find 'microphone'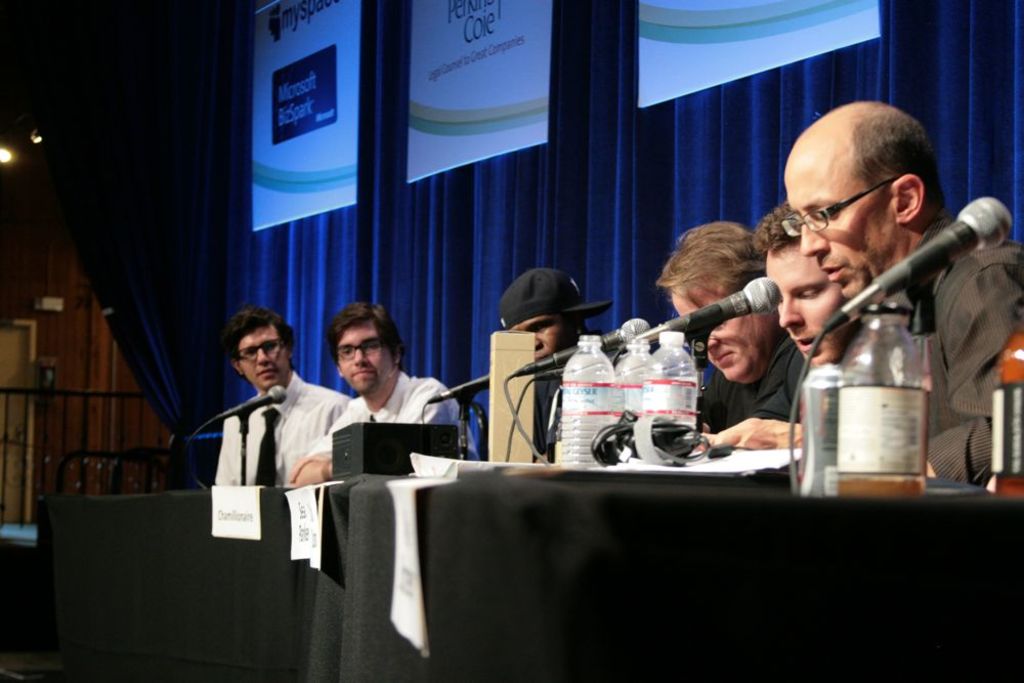
(208,385,285,422)
